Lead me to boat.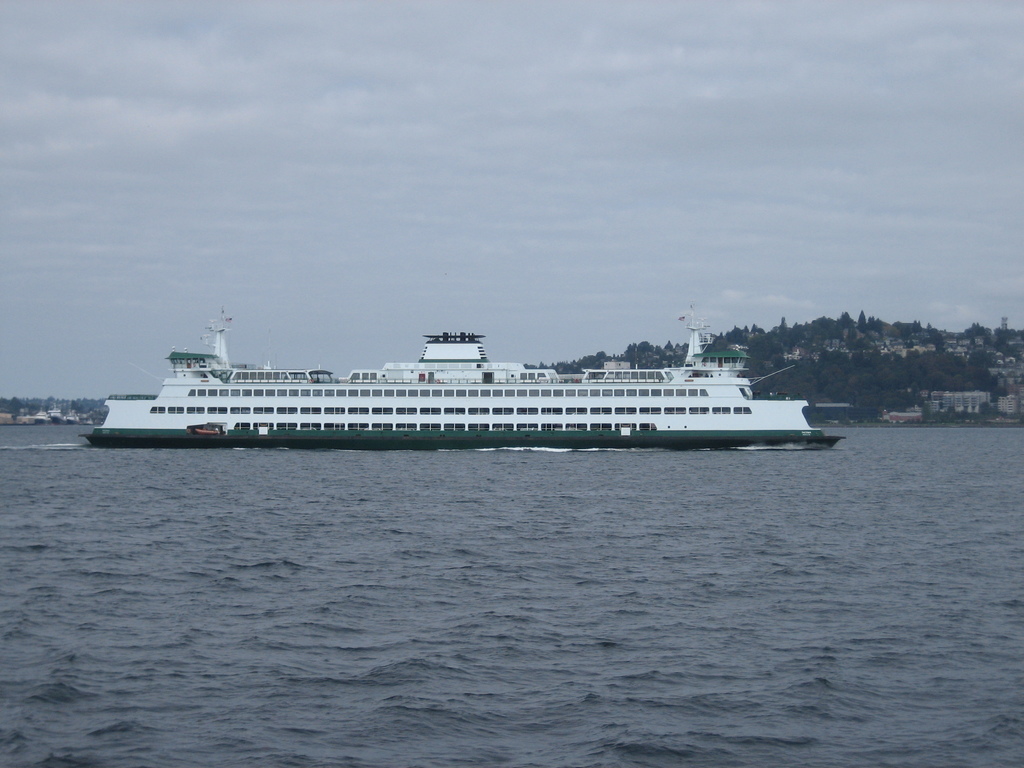
Lead to select_region(82, 305, 840, 456).
